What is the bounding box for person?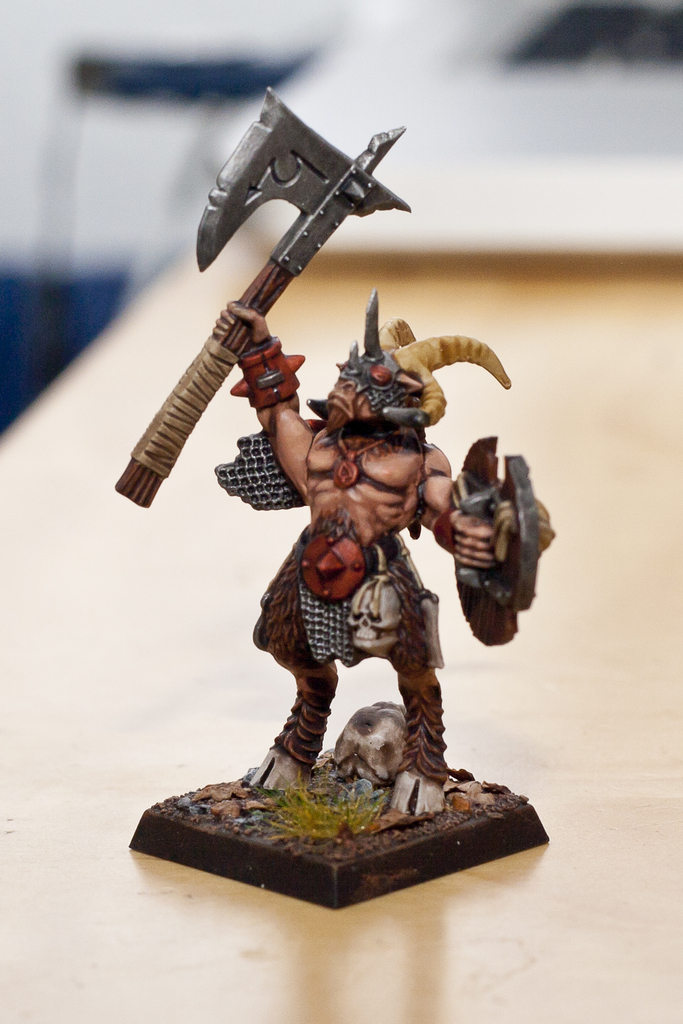
rect(201, 340, 477, 843).
